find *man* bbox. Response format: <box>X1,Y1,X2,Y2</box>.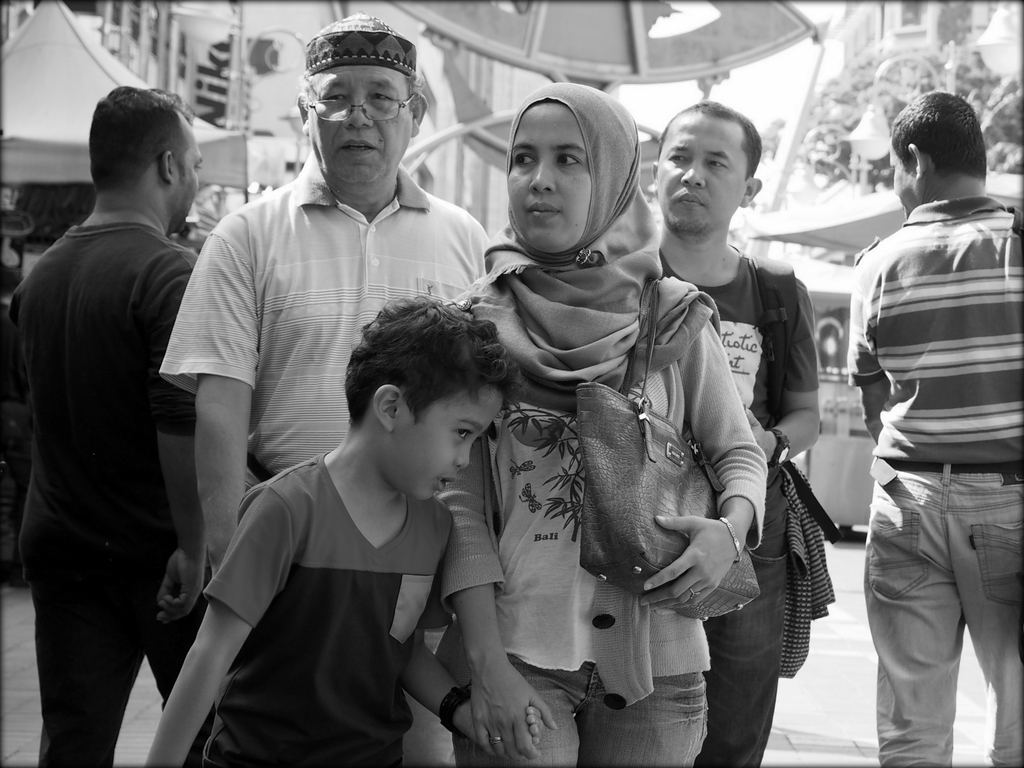
<box>1,83,202,767</box>.
